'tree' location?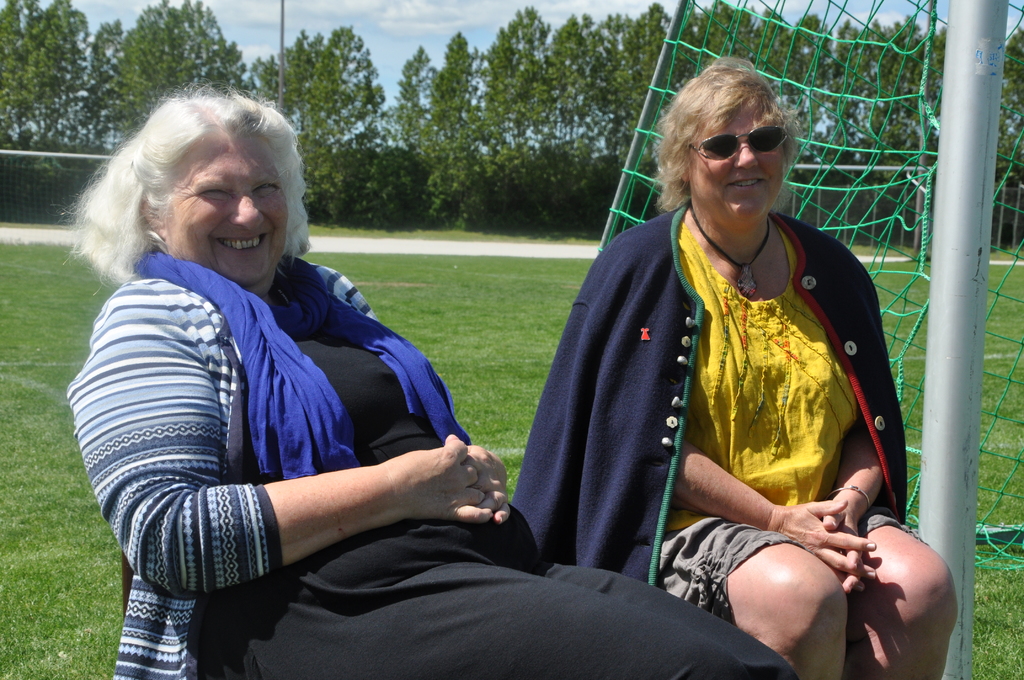
locate(20, 0, 88, 144)
